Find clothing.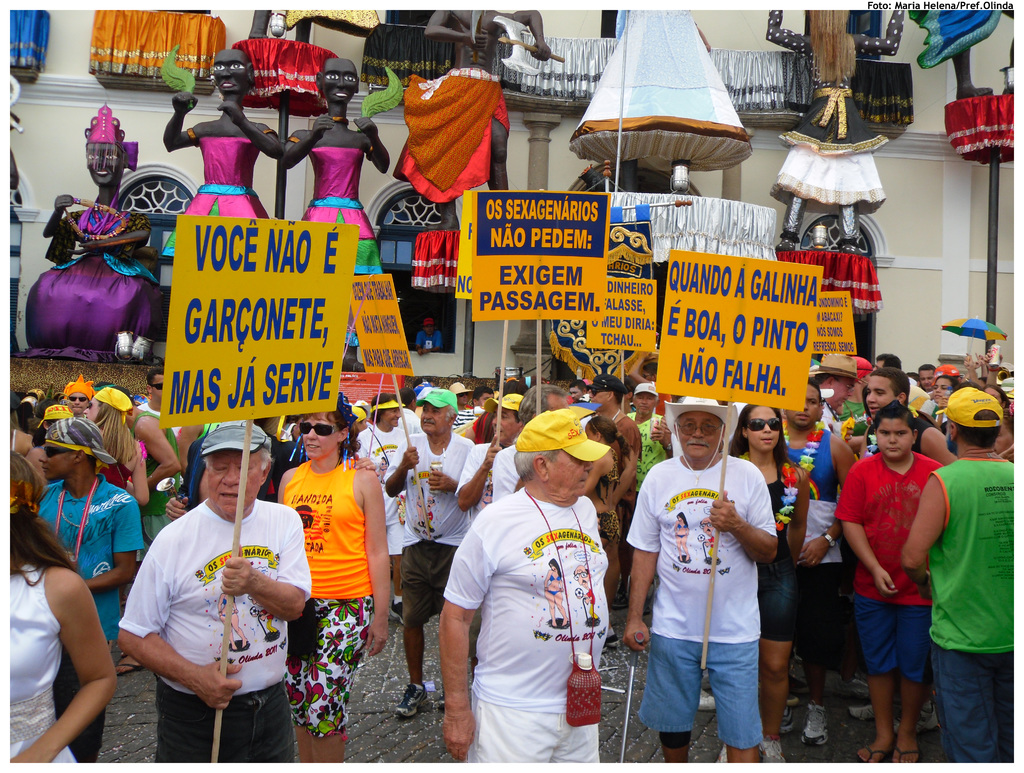
748 443 807 655.
